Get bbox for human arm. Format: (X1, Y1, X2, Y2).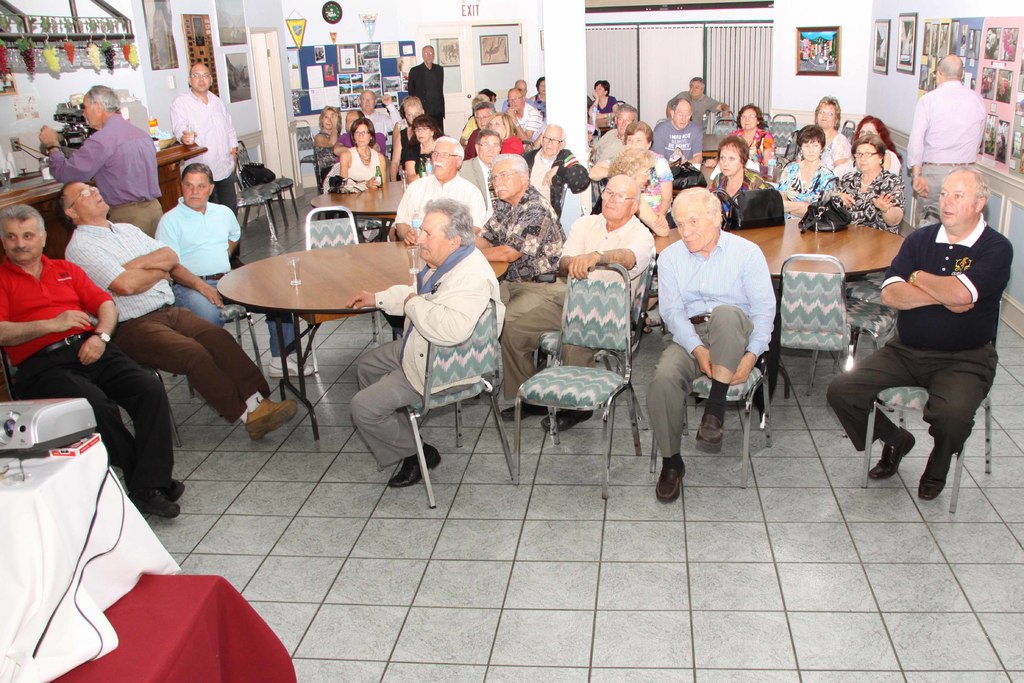
(778, 161, 811, 223).
